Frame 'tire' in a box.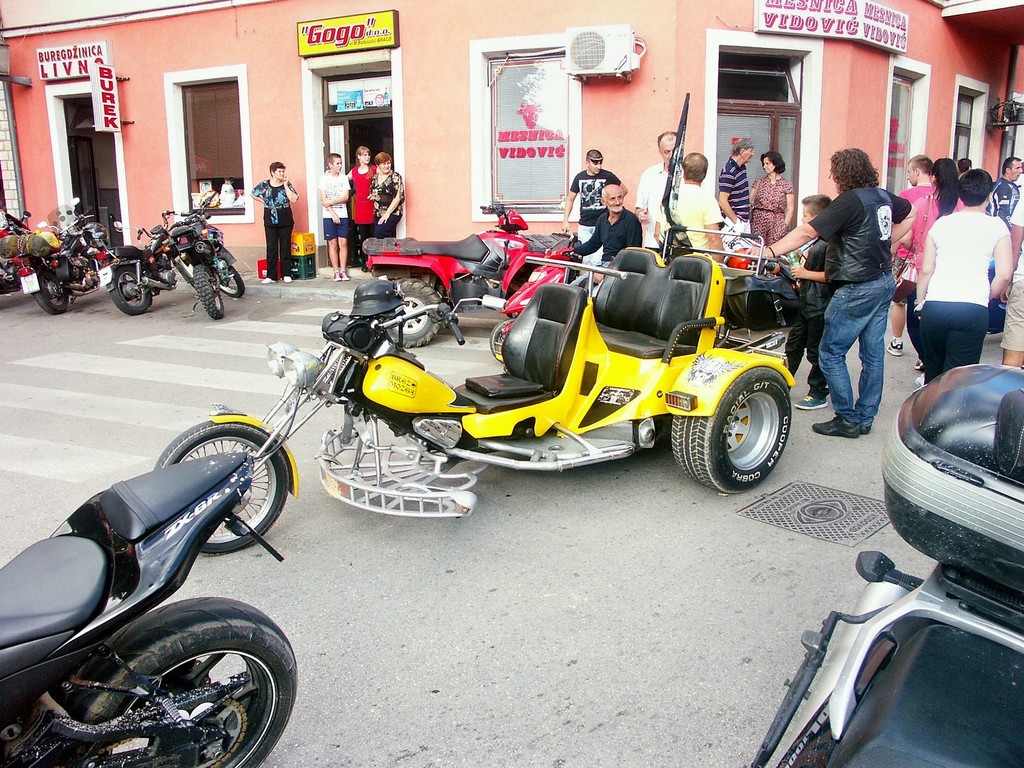
l=153, t=422, r=289, b=557.
